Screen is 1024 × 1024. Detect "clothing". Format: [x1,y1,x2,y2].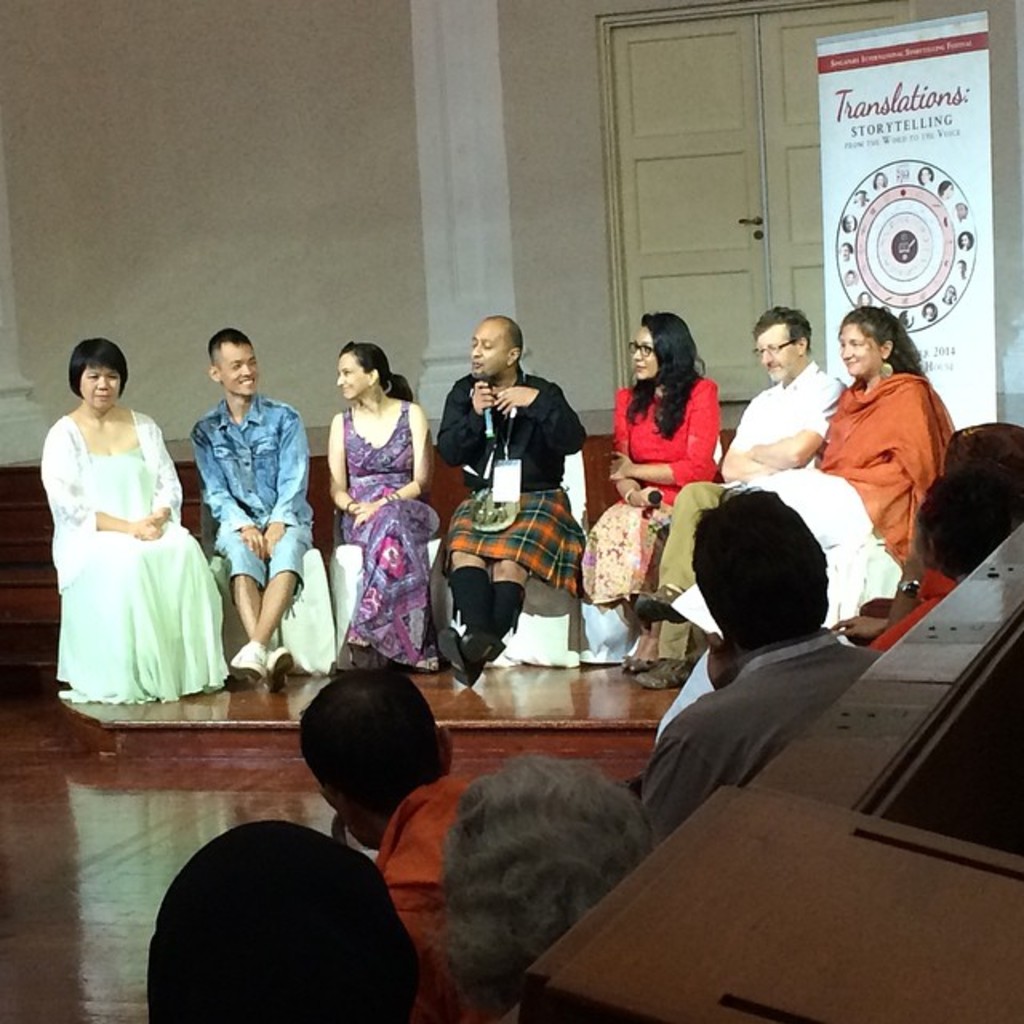
[341,387,448,664].
